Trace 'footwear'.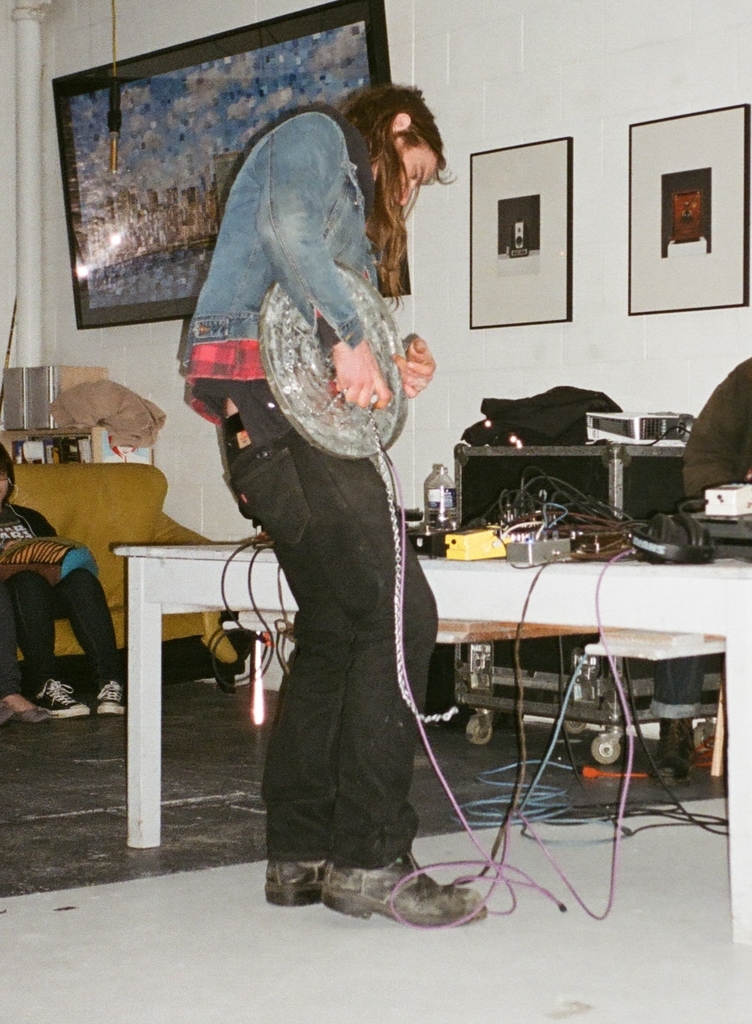
Traced to (x1=254, y1=848, x2=340, y2=920).
